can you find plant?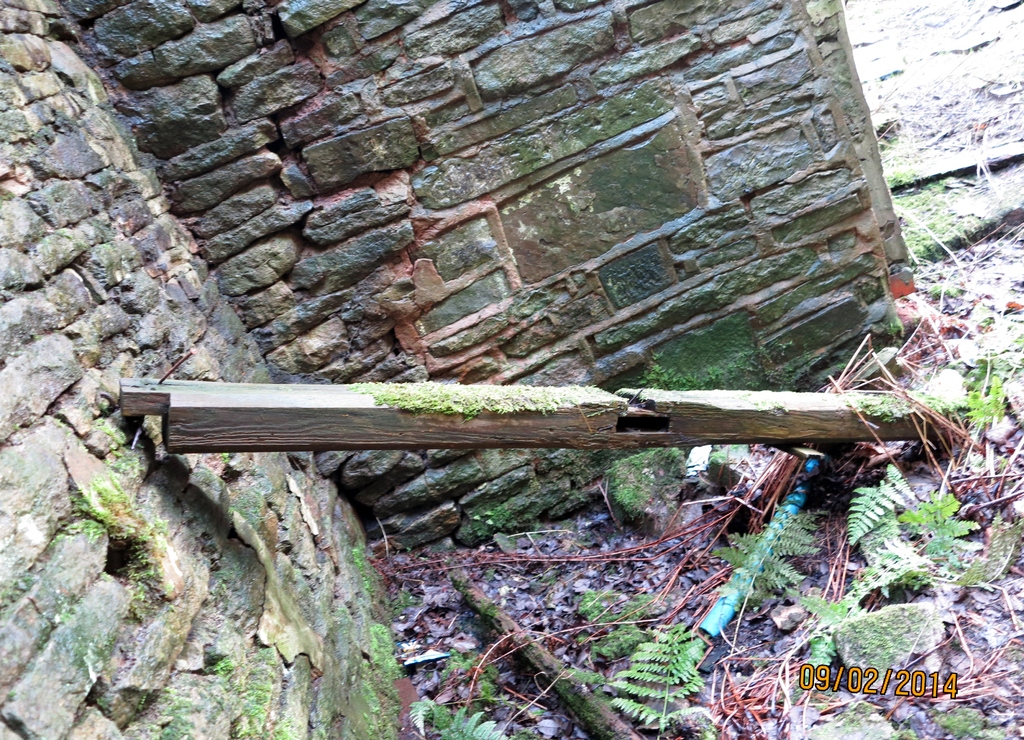
Yes, bounding box: pyautogui.locateOnScreen(58, 473, 155, 545).
